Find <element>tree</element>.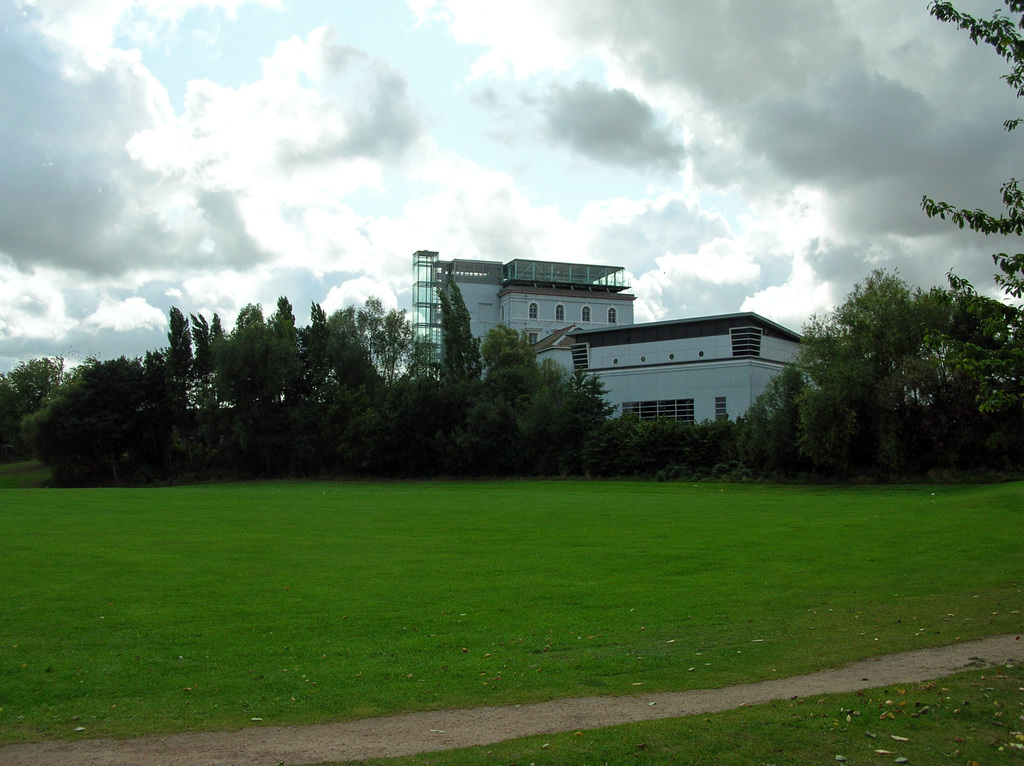
Rect(0, 355, 59, 468).
